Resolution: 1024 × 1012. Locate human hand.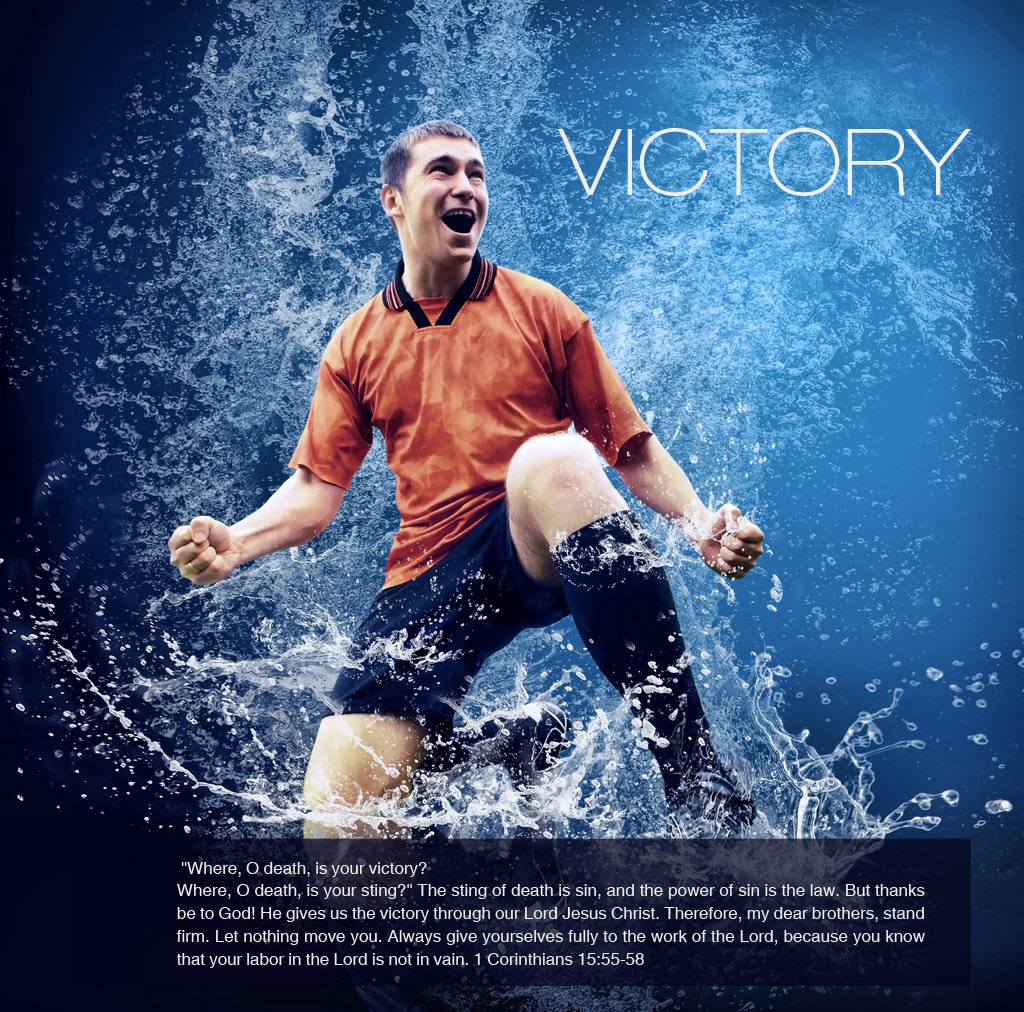
[left=659, top=493, right=769, bottom=583].
